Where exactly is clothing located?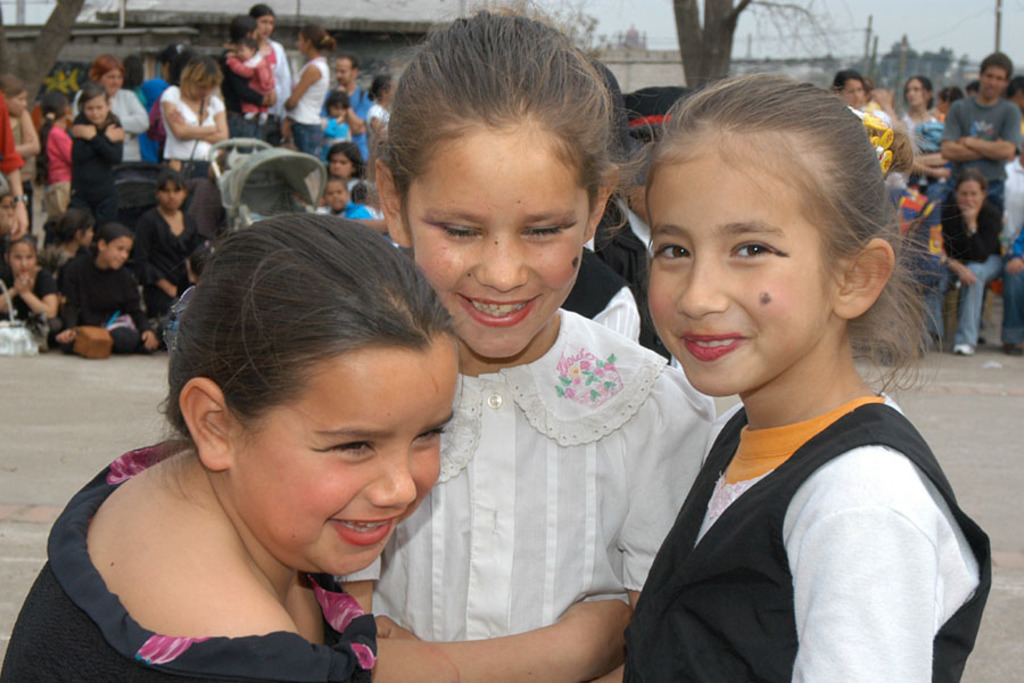
Its bounding box is (left=44, top=252, right=150, bottom=349).
